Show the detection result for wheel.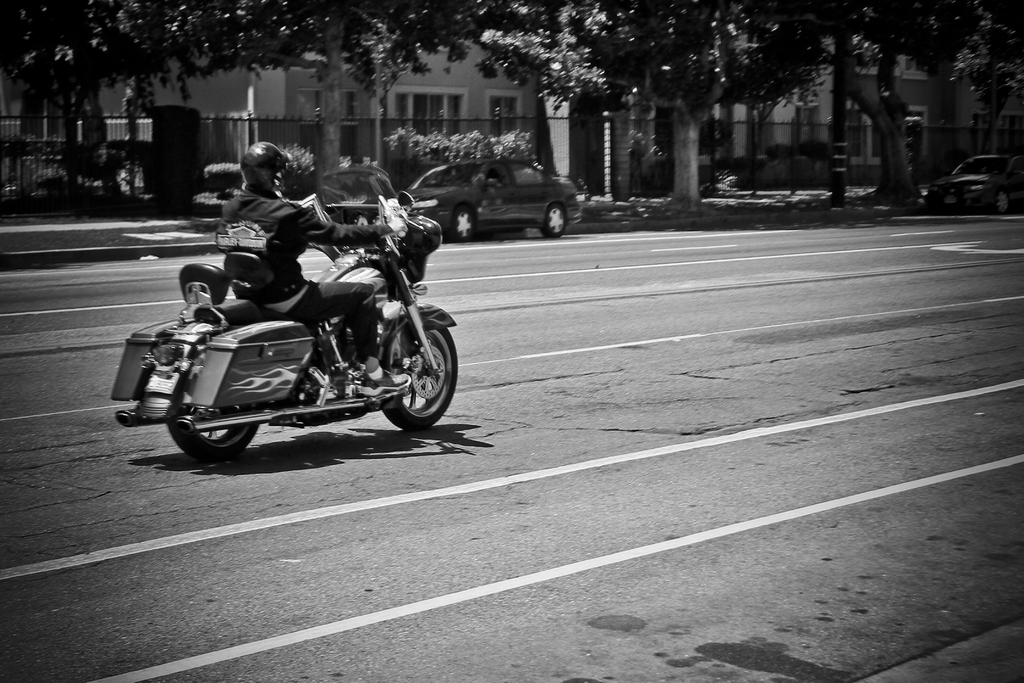
x1=996 y1=193 x2=1012 y2=219.
